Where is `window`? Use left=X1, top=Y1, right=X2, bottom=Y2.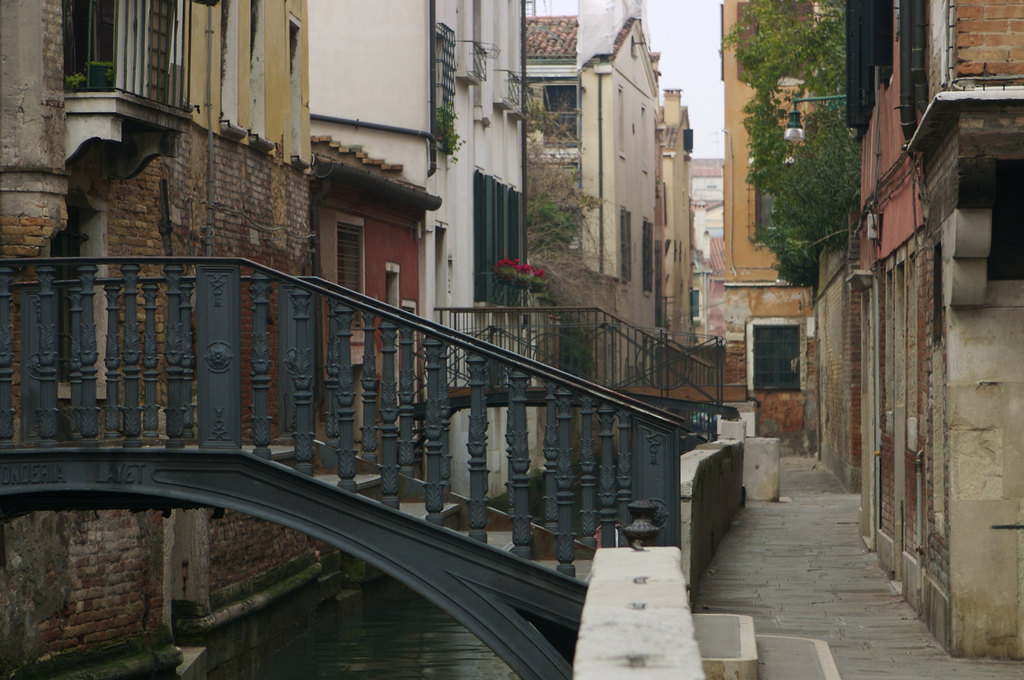
left=732, top=0, right=824, bottom=77.
